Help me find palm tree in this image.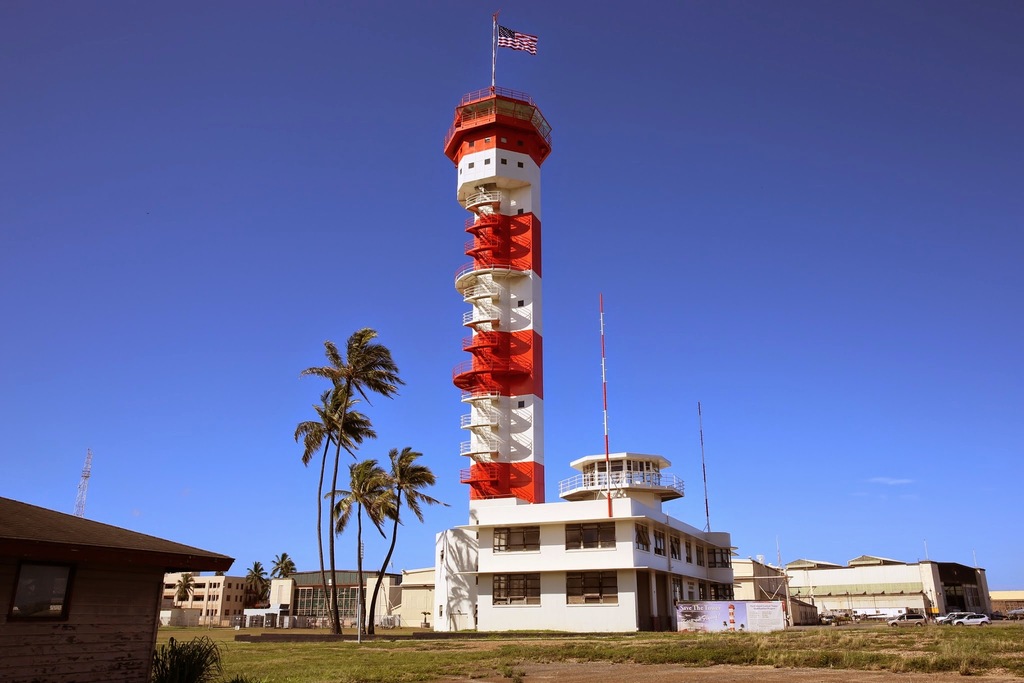
Found it: <bbox>295, 384, 383, 632</bbox>.
